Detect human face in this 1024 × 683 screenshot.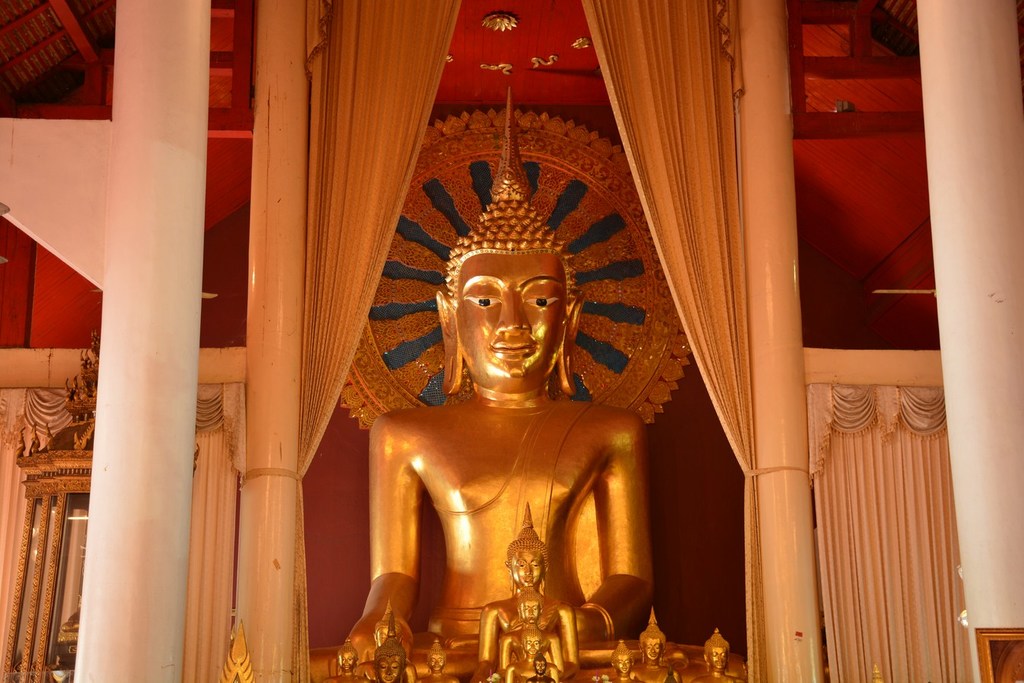
Detection: [432,653,444,672].
